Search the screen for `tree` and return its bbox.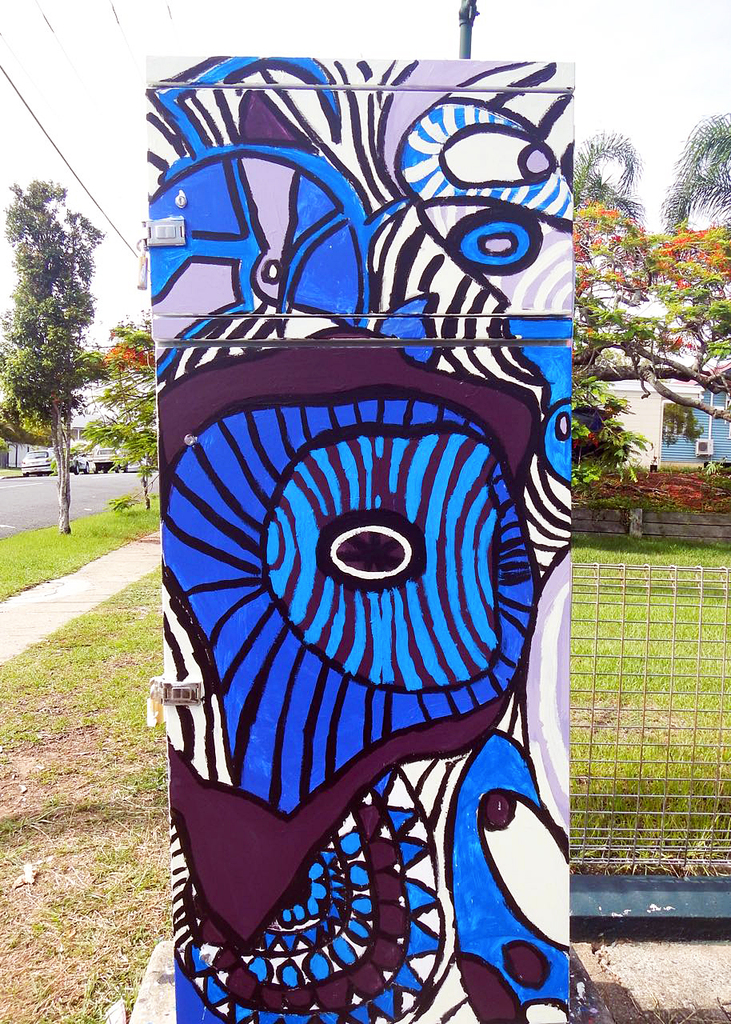
Found: Rect(2, 174, 116, 541).
